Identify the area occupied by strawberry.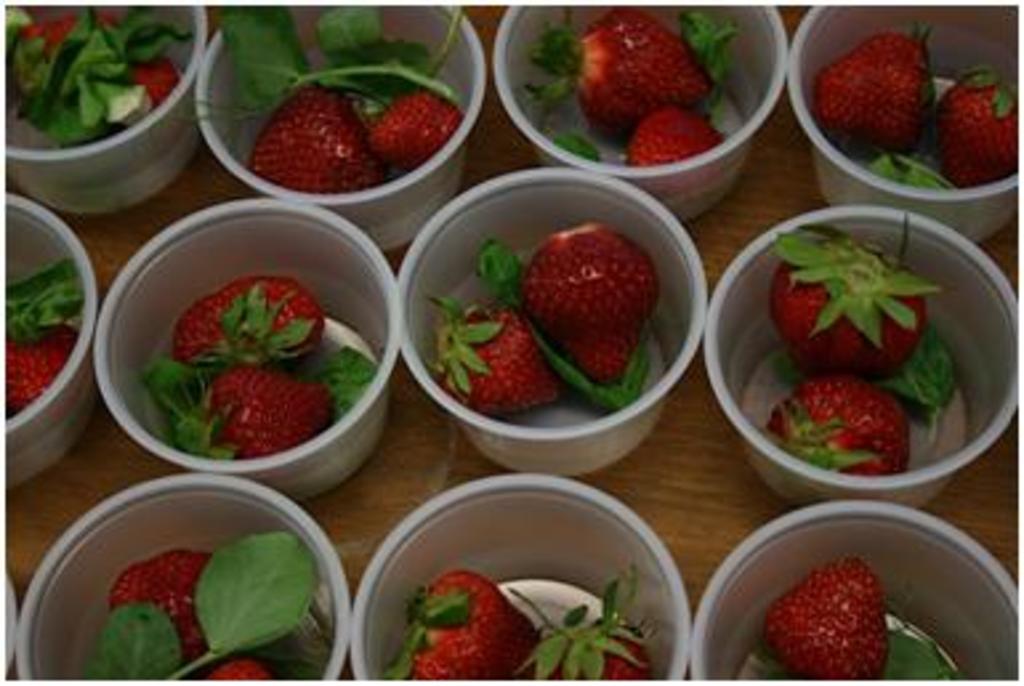
Area: x1=431, y1=285, x2=559, y2=417.
